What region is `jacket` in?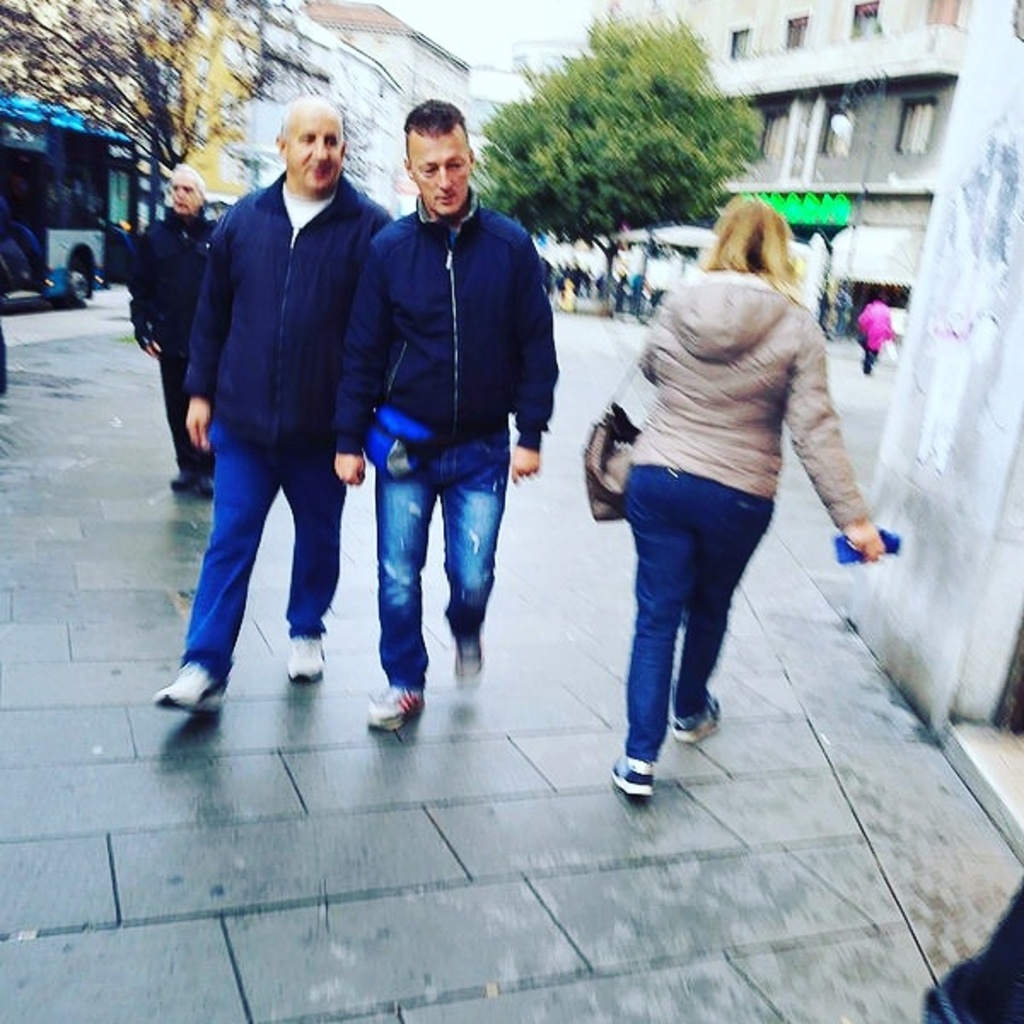
<region>123, 198, 229, 353</region>.
